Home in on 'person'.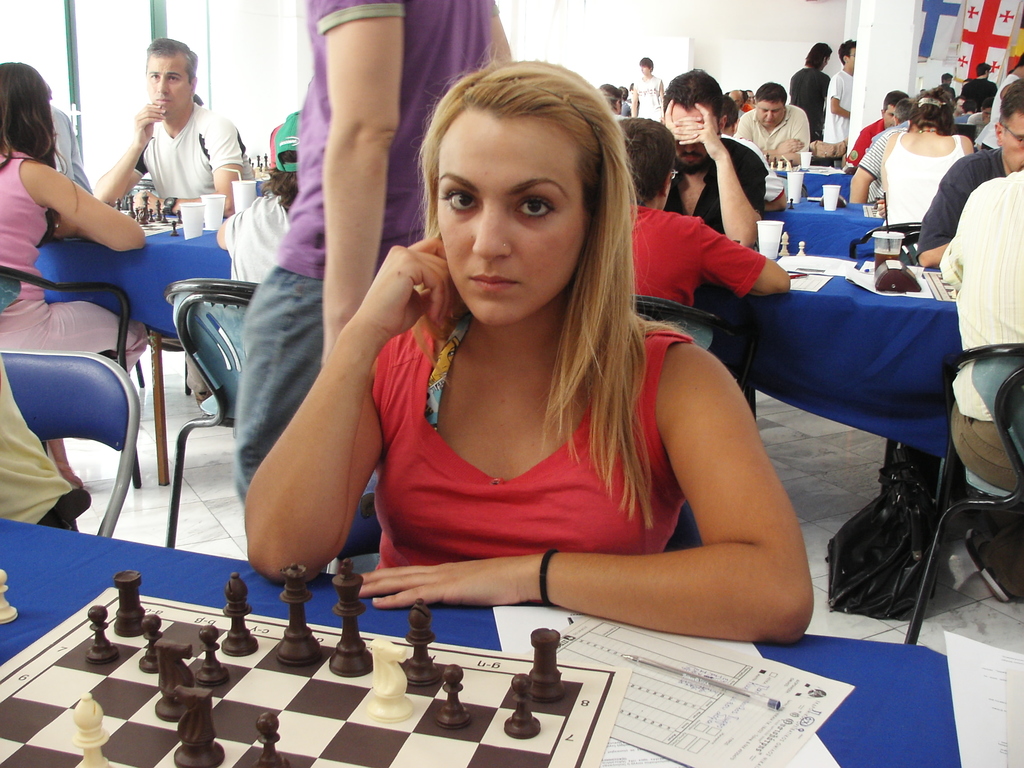
Homed in at {"left": 237, "top": 47, "right": 831, "bottom": 637}.
